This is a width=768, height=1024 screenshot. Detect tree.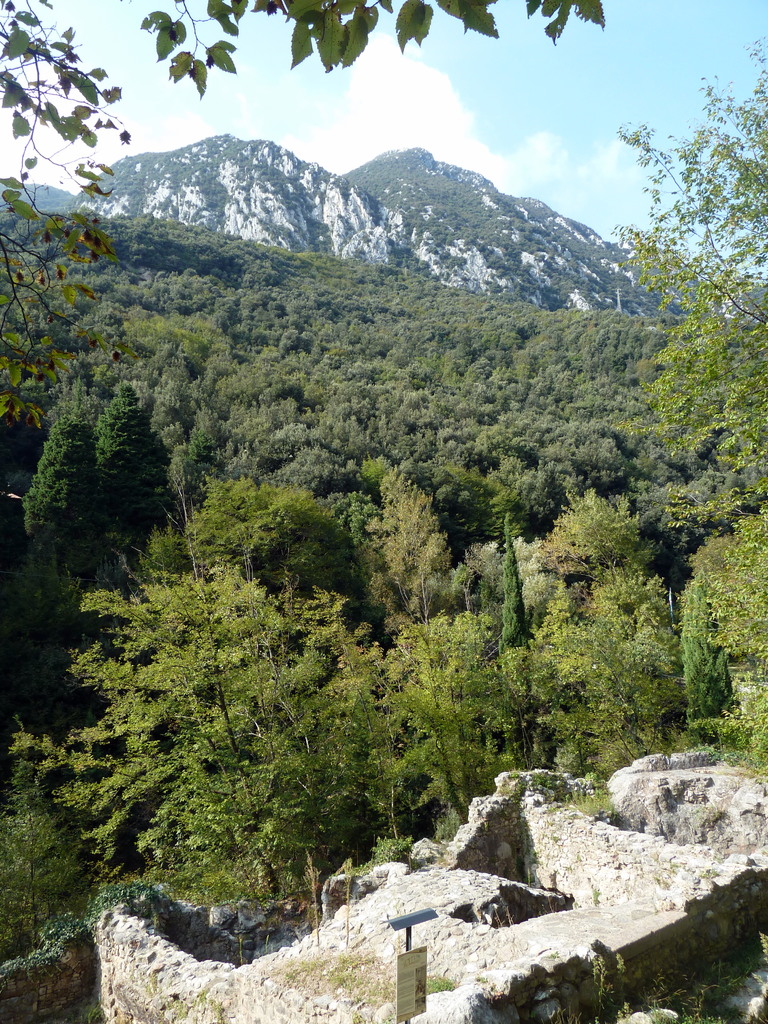
detection(0, 0, 767, 1022).
